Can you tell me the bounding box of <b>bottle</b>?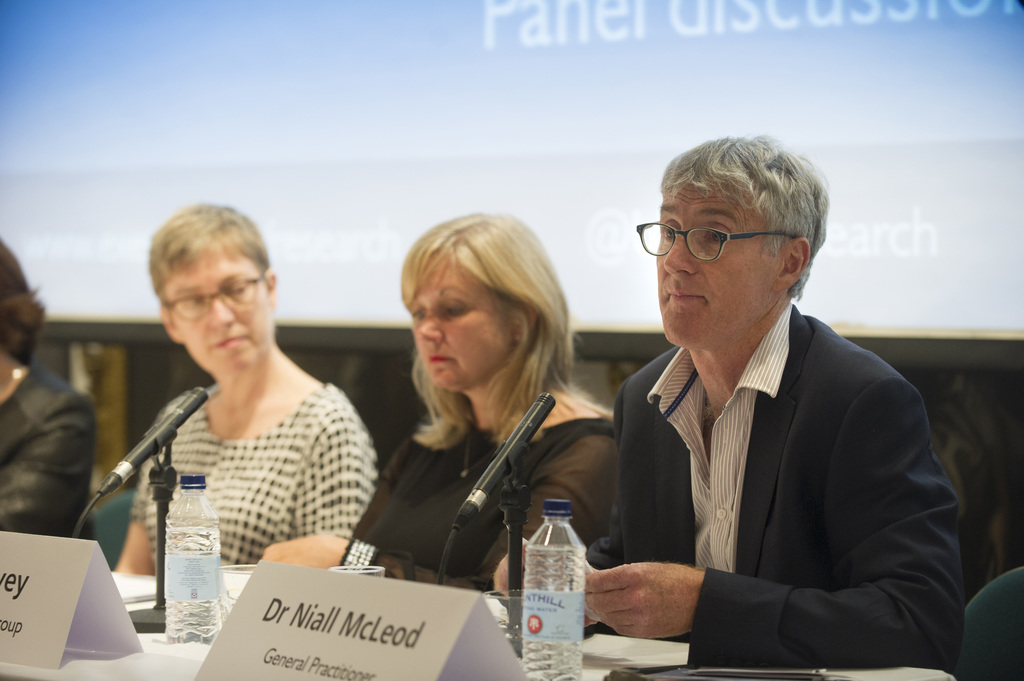
[left=163, top=469, right=222, bottom=646].
